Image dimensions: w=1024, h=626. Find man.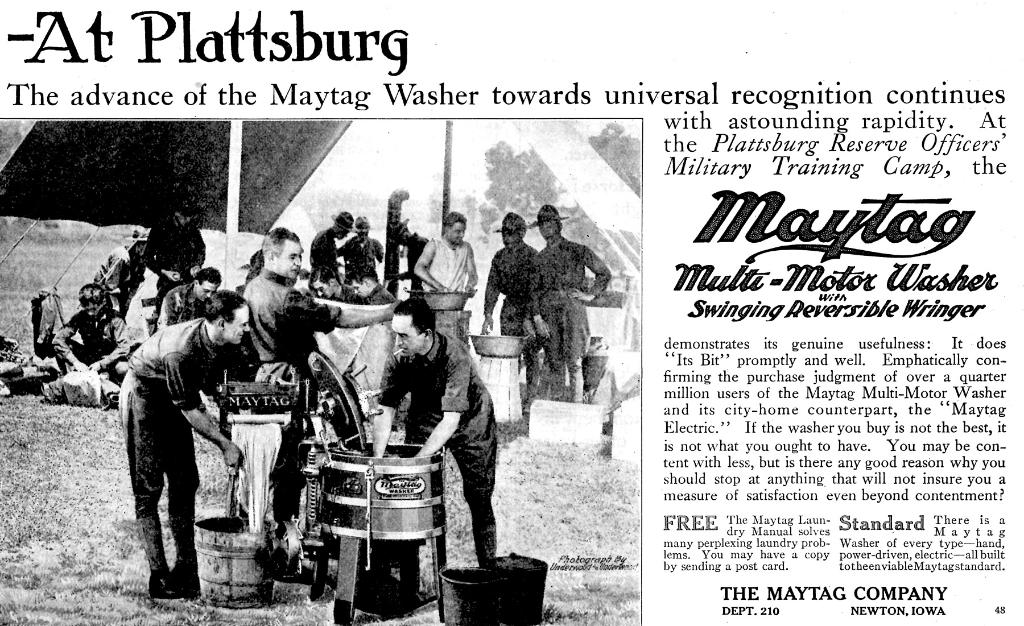
l=371, t=296, r=497, b=559.
